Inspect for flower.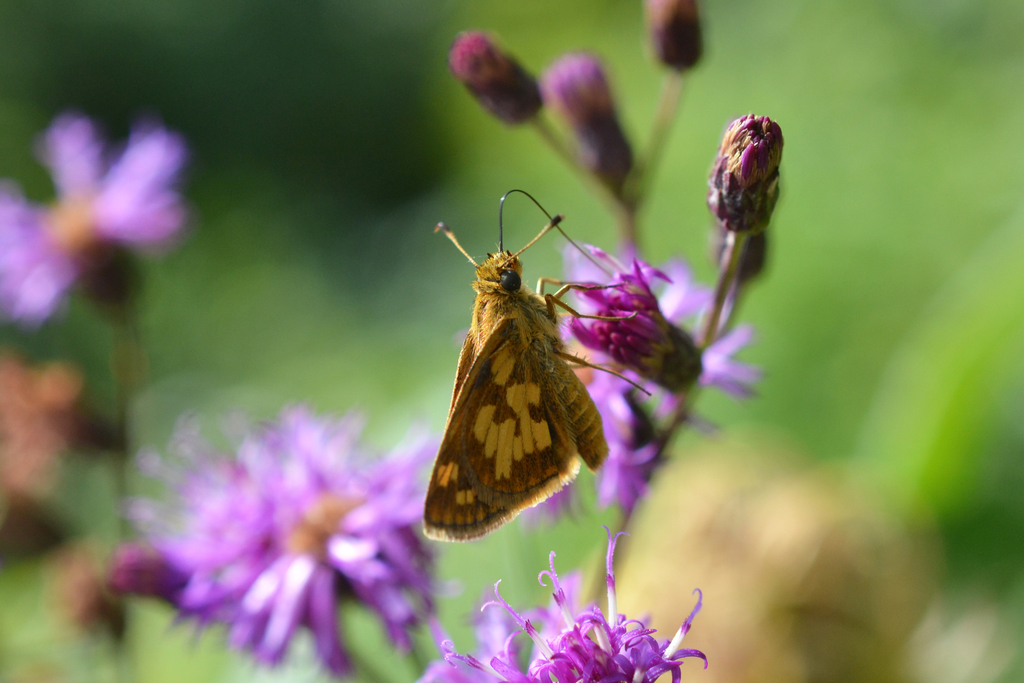
Inspection: Rect(147, 415, 435, 675).
